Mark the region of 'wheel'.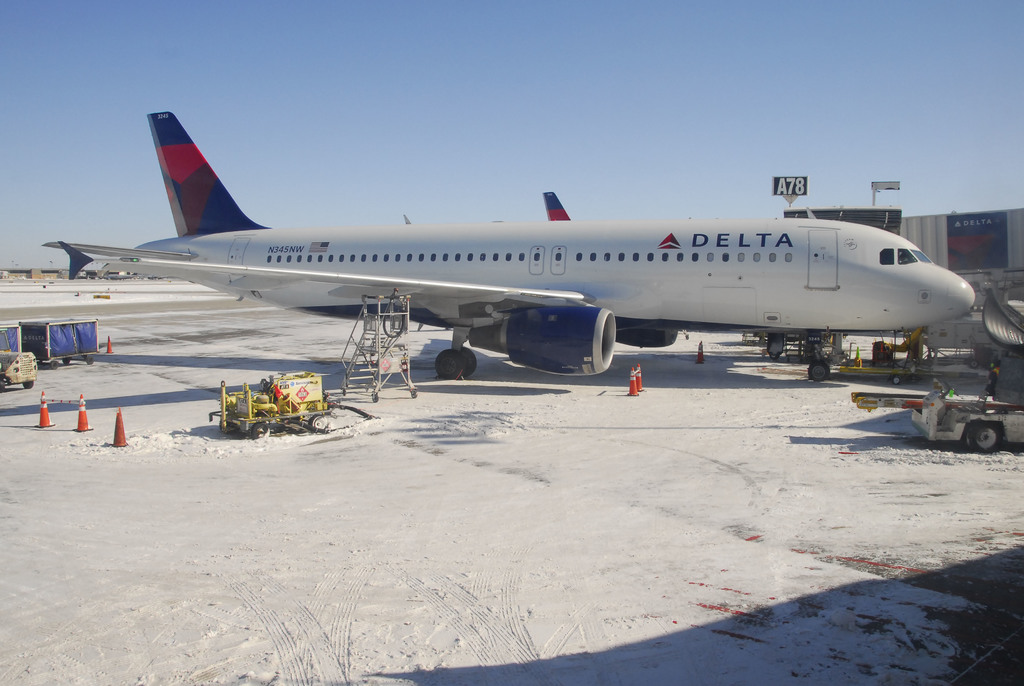
Region: (435, 348, 465, 377).
